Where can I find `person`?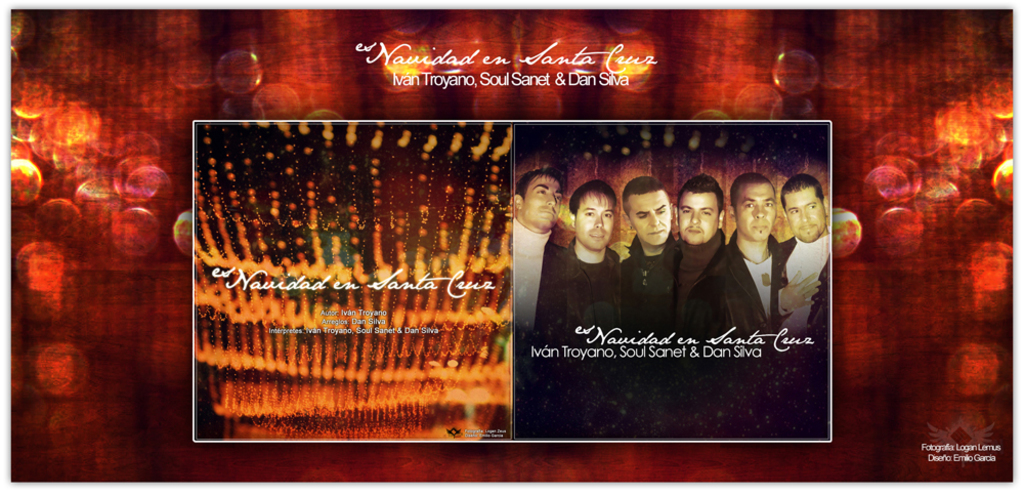
You can find it at {"left": 778, "top": 174, "right": 831, "bottom": 348}.
